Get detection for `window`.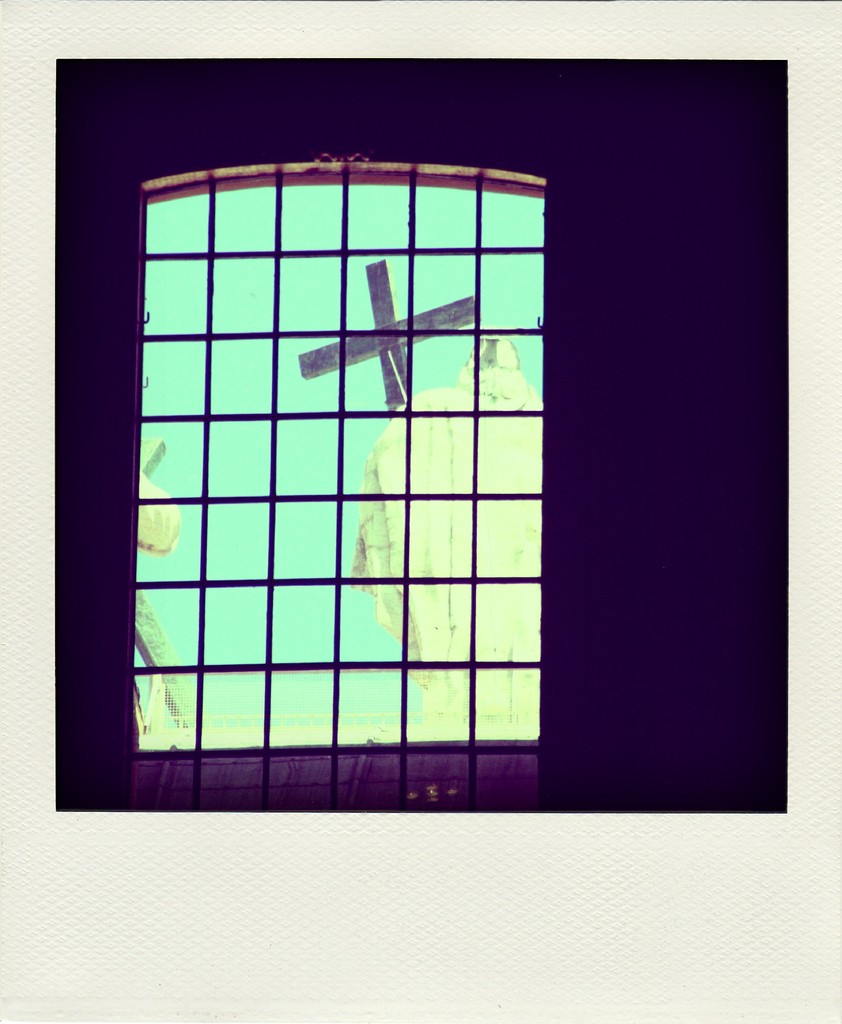
Detection: crop(61, 68, 711, 803).
